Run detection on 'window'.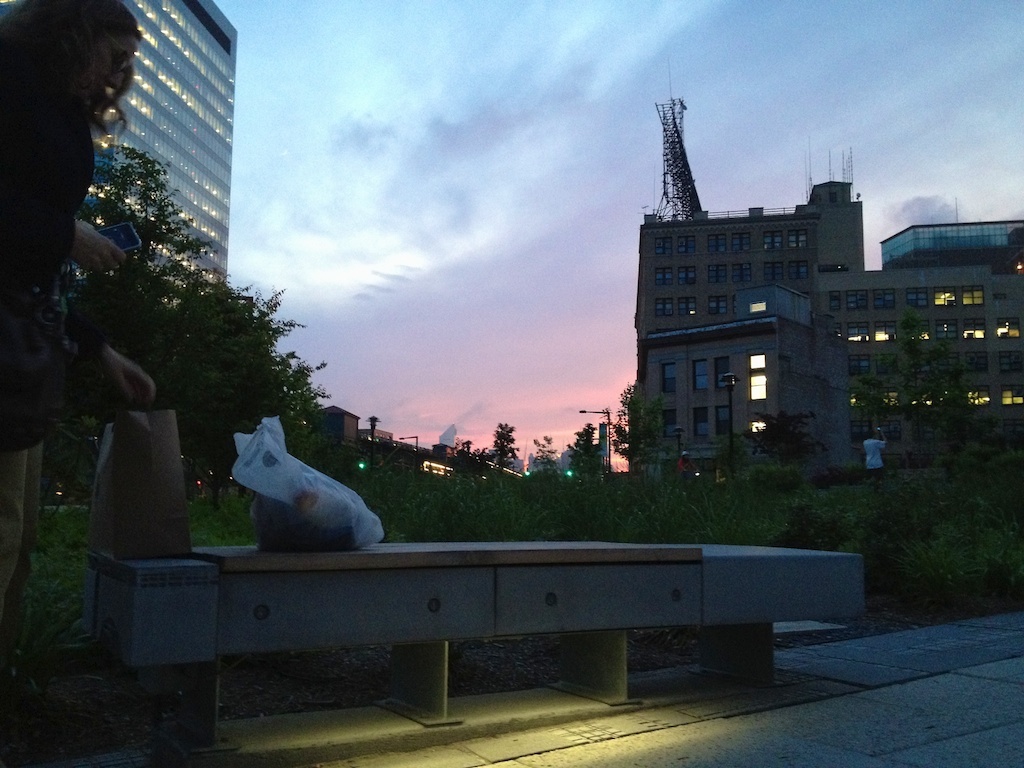
Result: <bbox>789, 227, 812, 247</bbox>.
